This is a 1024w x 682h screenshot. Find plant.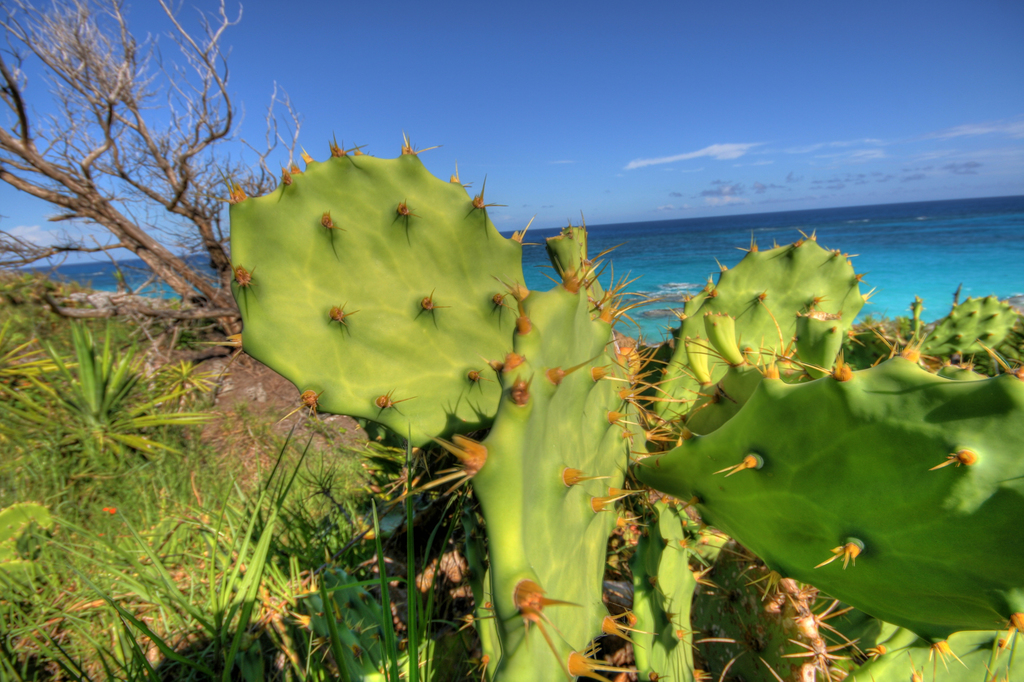
Bounding box: (0, 0, 390, 423).
